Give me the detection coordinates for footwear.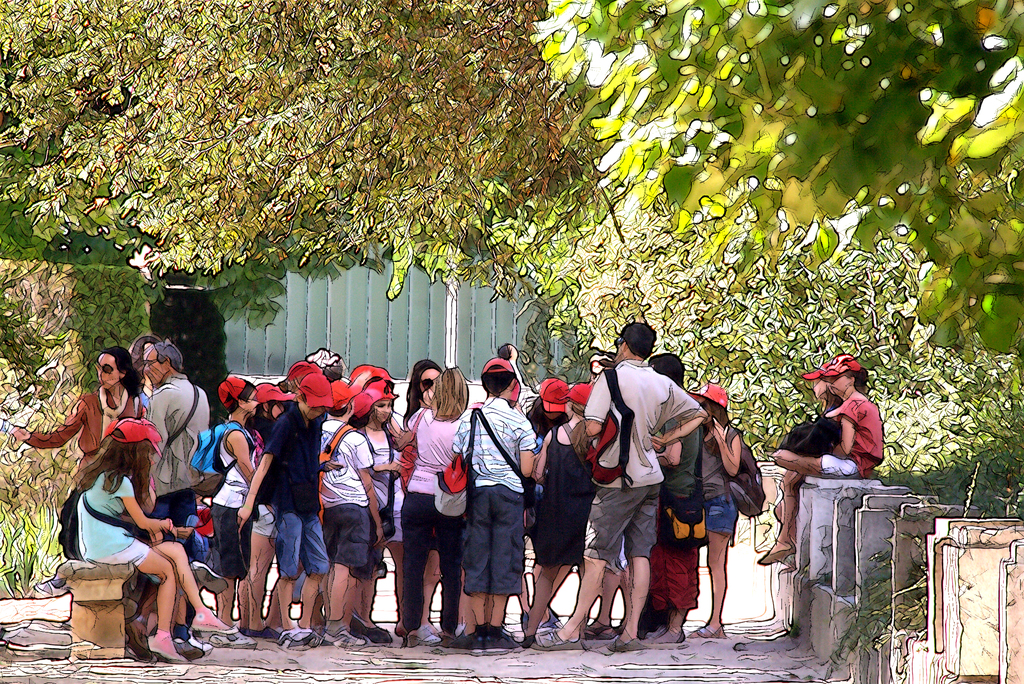
box(757, 540, 799, 567).
